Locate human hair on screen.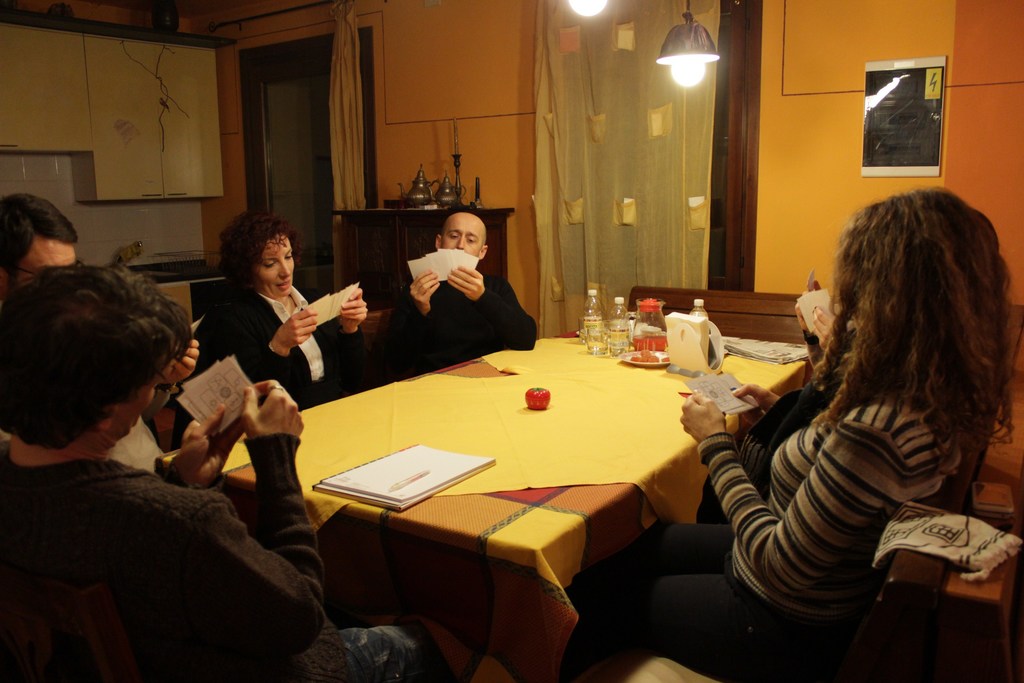
On screen at bbox=[220, 208, 308, 292].
